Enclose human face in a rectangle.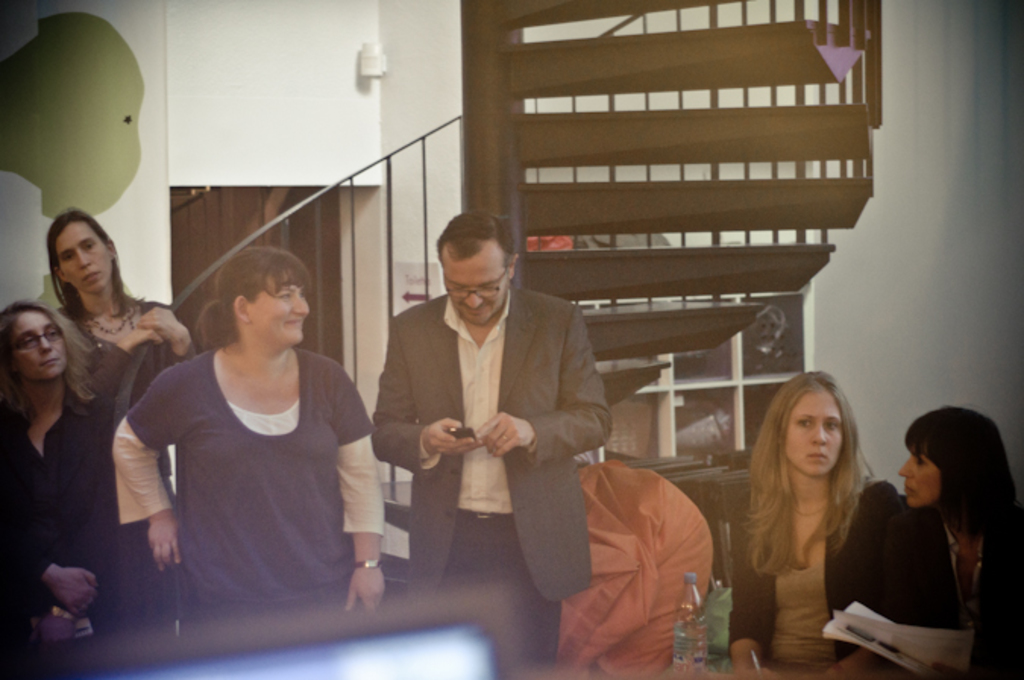
(262,279,313,348).
